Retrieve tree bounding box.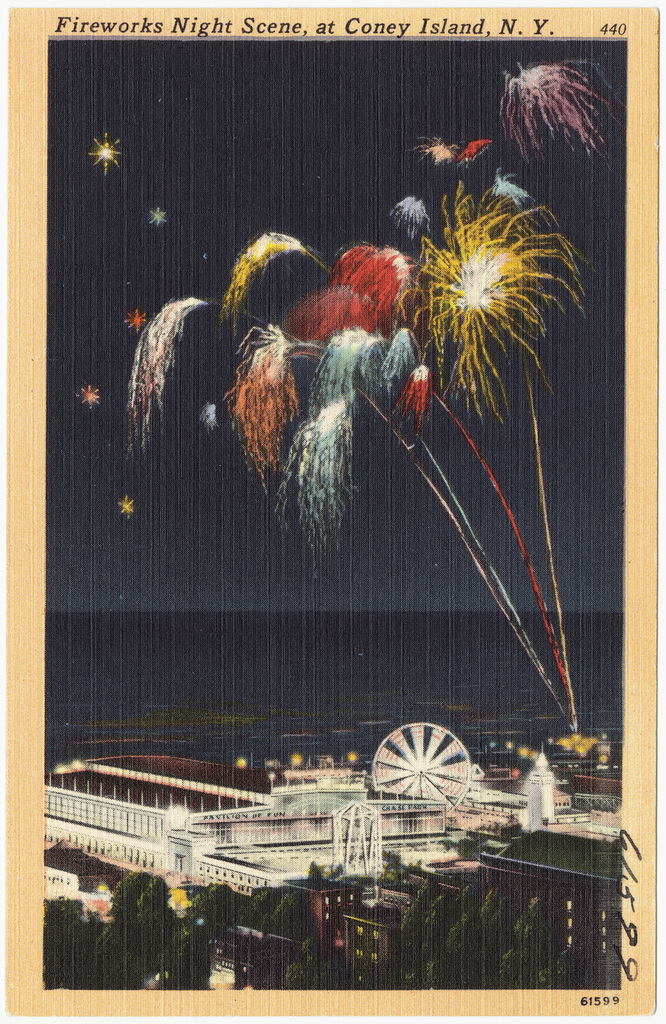
Bounding box: [x1=242, y1=880, x2=319, y2=939].
